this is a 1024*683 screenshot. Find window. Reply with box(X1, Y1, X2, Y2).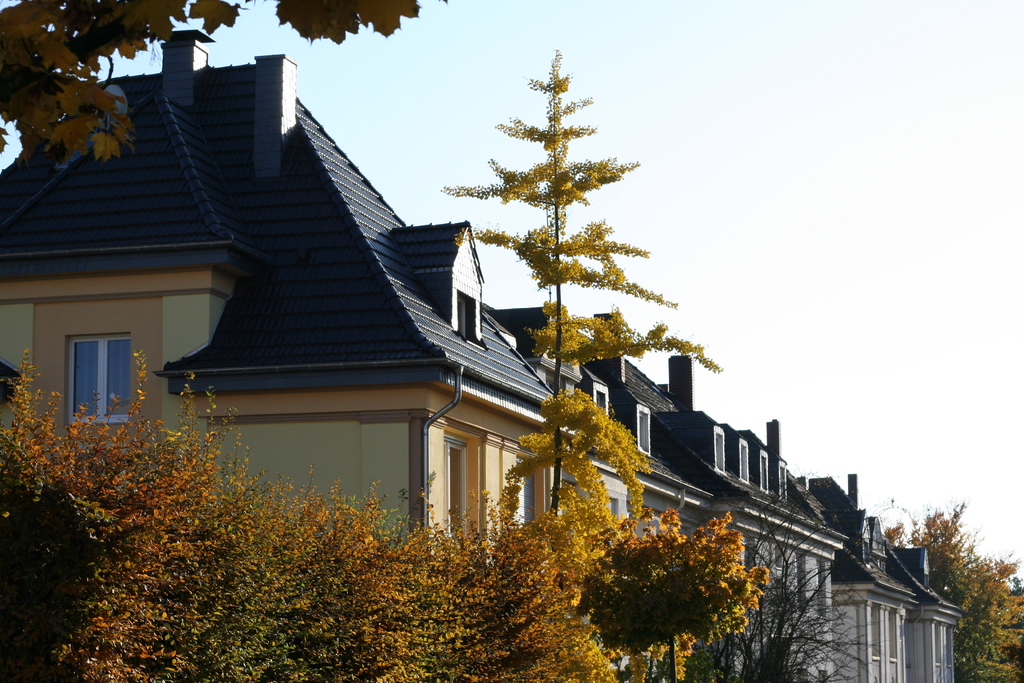
box(820, 562, 828, 621).
